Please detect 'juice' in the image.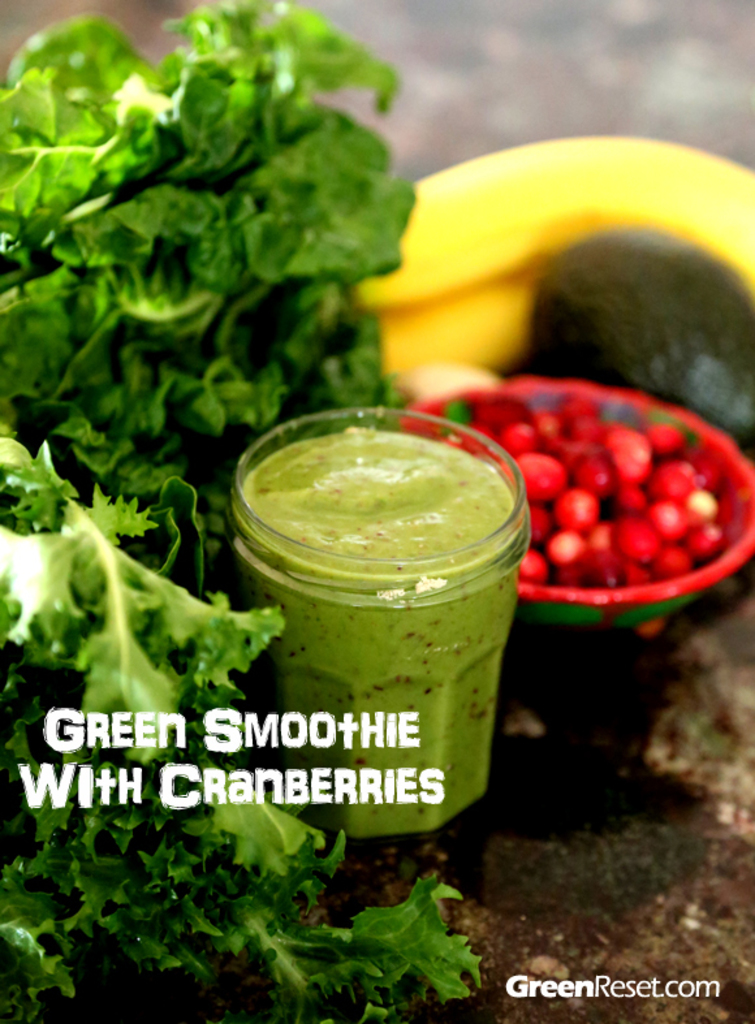
pyautogui.locateOnScreen(217, 415, 534, 813).
